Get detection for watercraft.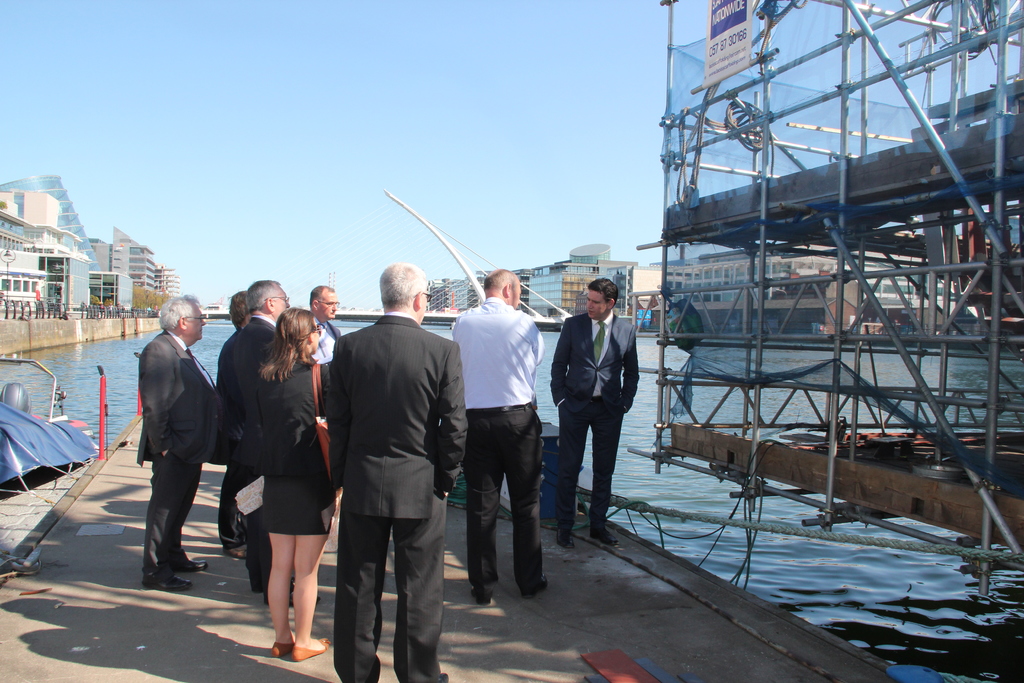
Detection: [1,358,97,485].
